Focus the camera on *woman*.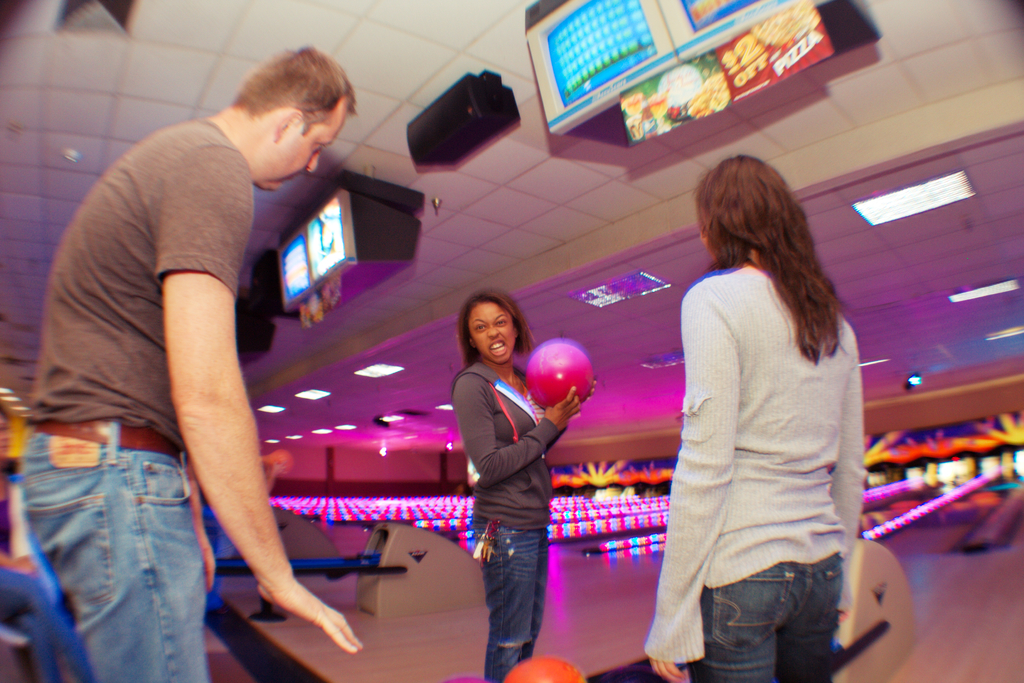
Focus region: left=655, top=161, right=884, bottom=682.
